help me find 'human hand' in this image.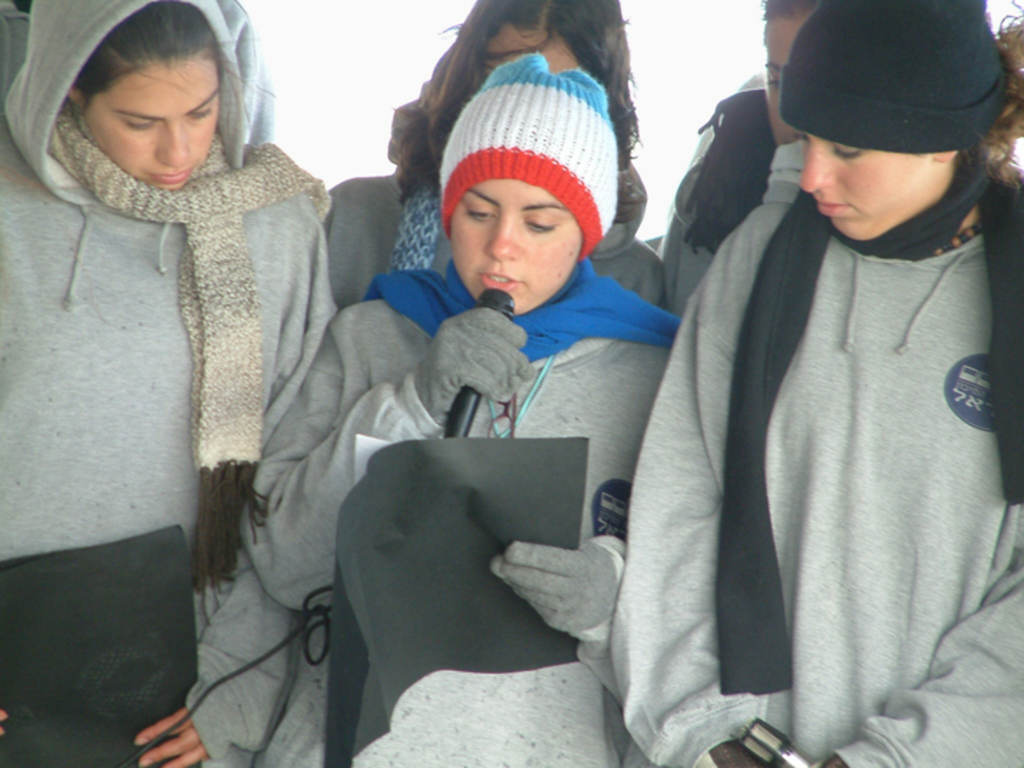
Found it: bbox=[416, 305, 537, 425].
